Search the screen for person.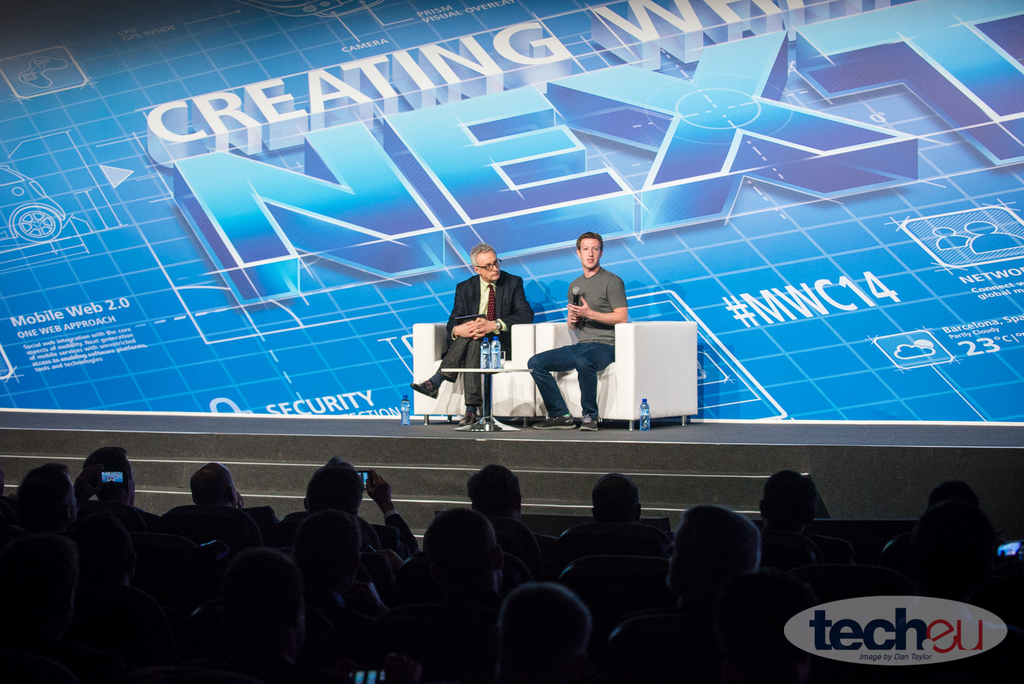
Found at {"left": 300, "top": 502, "right": 387, "bottom": 633}.
